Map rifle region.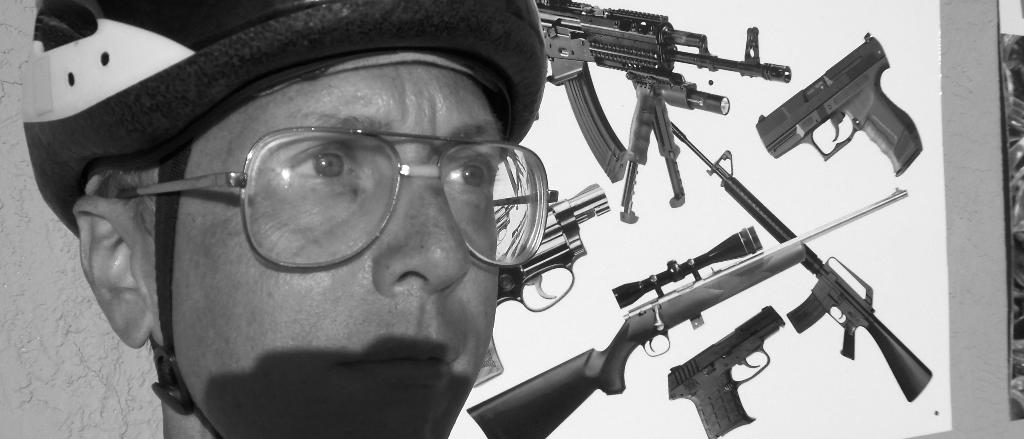
Mapped to {"x1": 665, "y1": 115, "x2": 936, "y2": 409}.
